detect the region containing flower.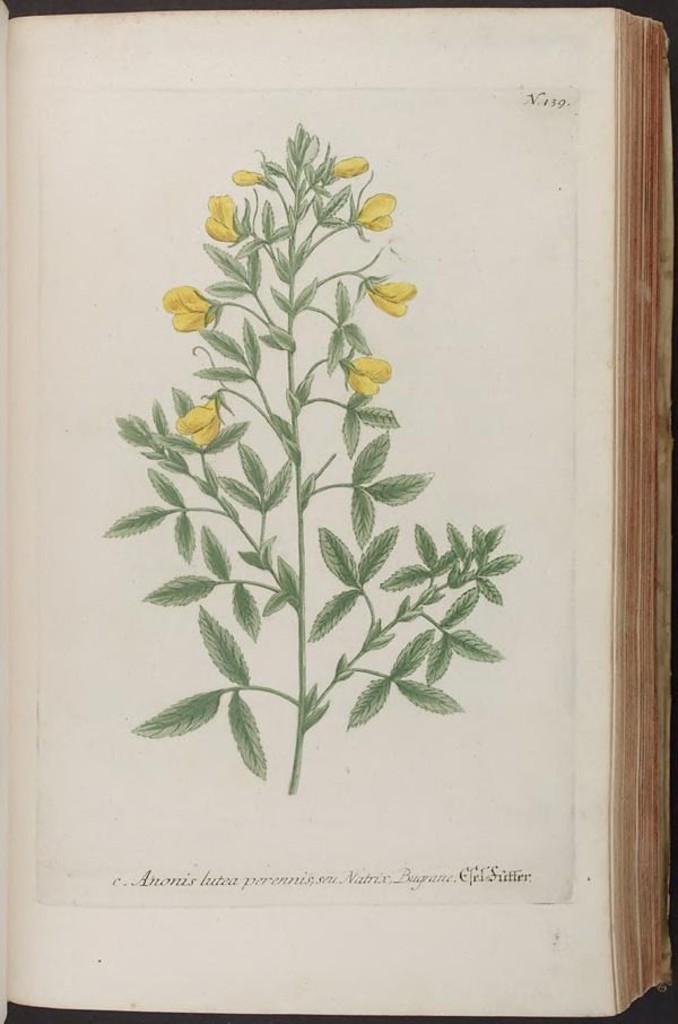
BBox(349, 338, 400, 406).
